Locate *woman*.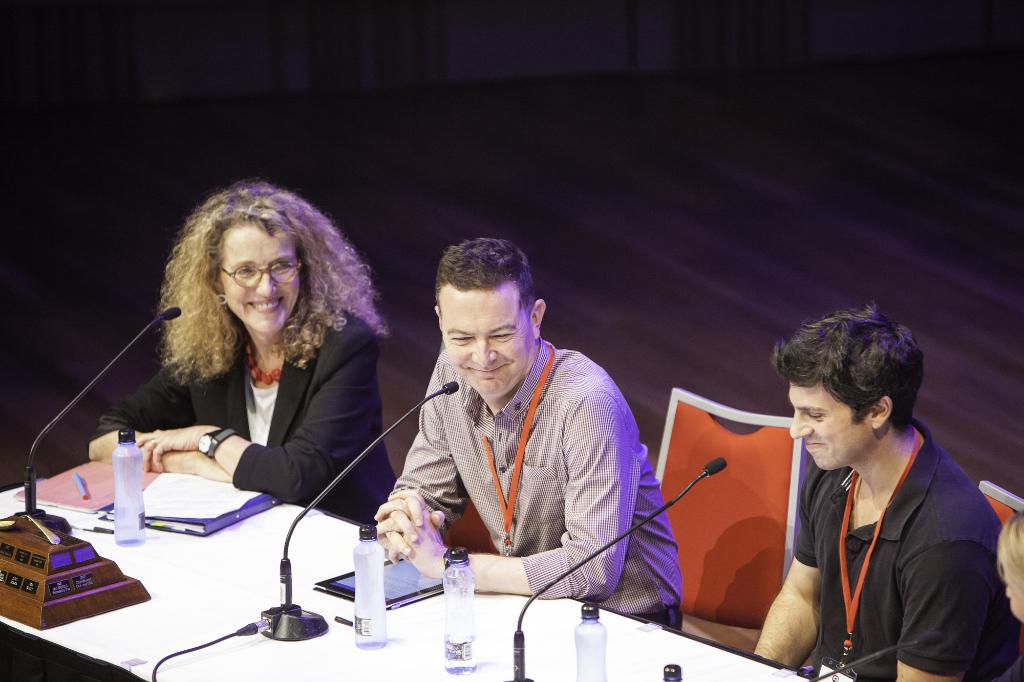
Bounding box: 116, 188, 402, 582.
